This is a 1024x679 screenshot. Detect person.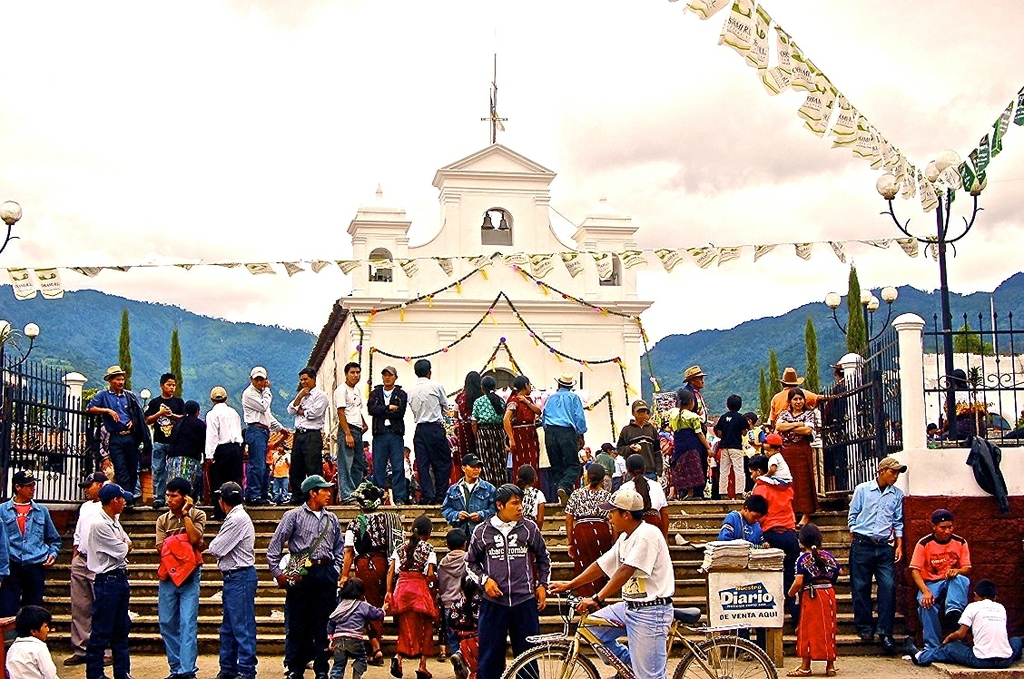
(left=791, top=524, right=840, bottom=675).
